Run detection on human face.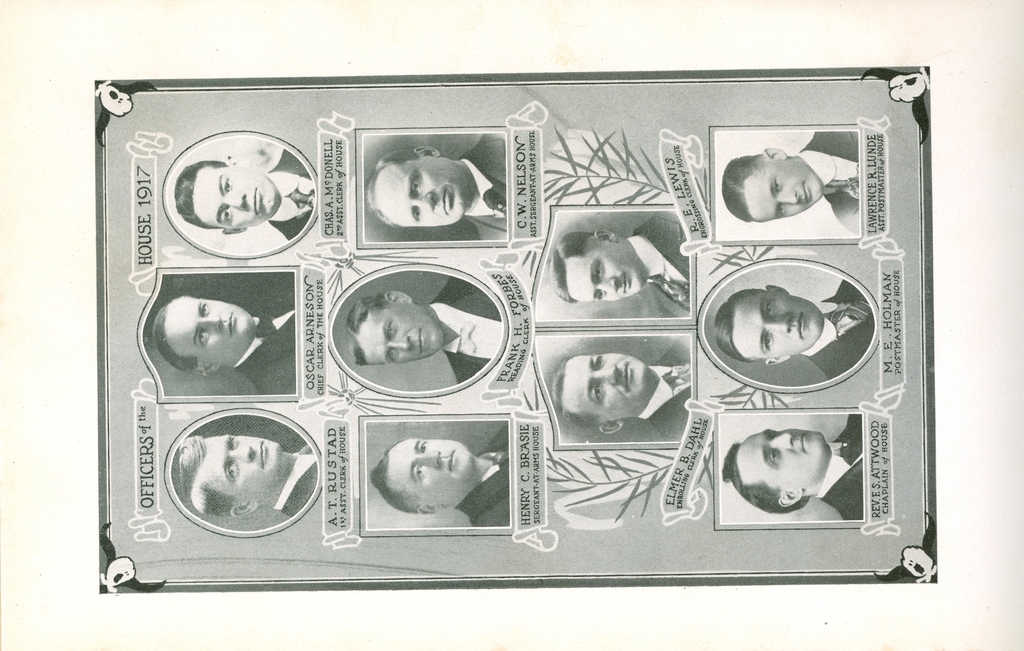
Result: {"x1": 157, "y1": 293, "x2": 257, "y2": 362}.
